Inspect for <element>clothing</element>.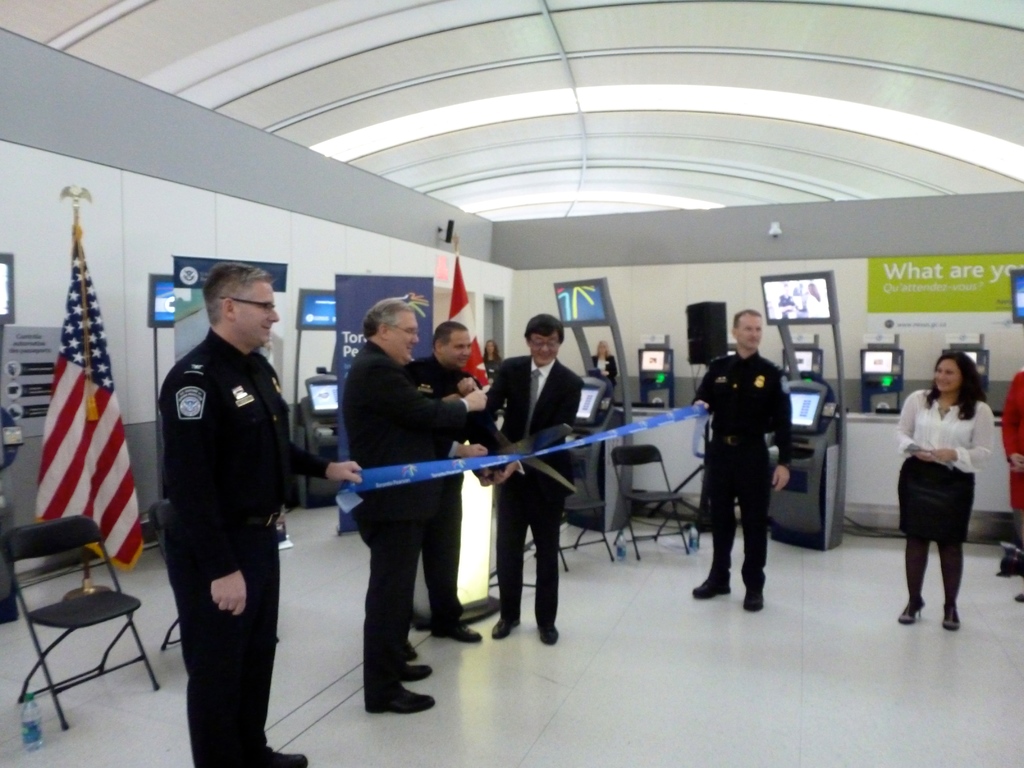
Inspection: rect(339, 338, 460, 696).
